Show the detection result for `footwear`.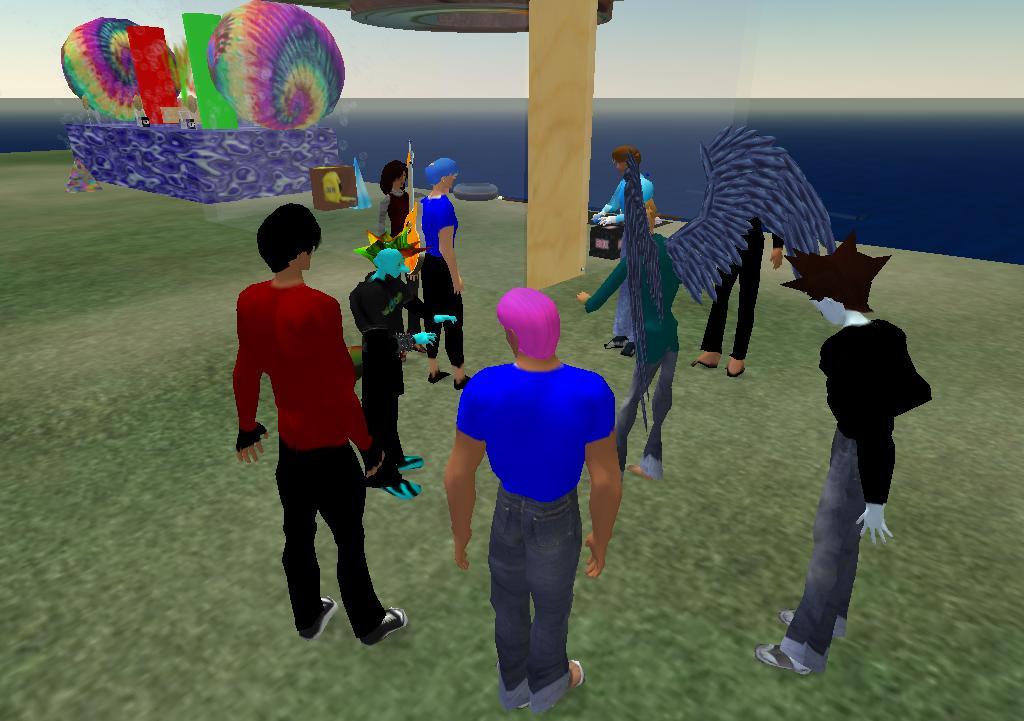
rect(453, 375, 469, 391).
